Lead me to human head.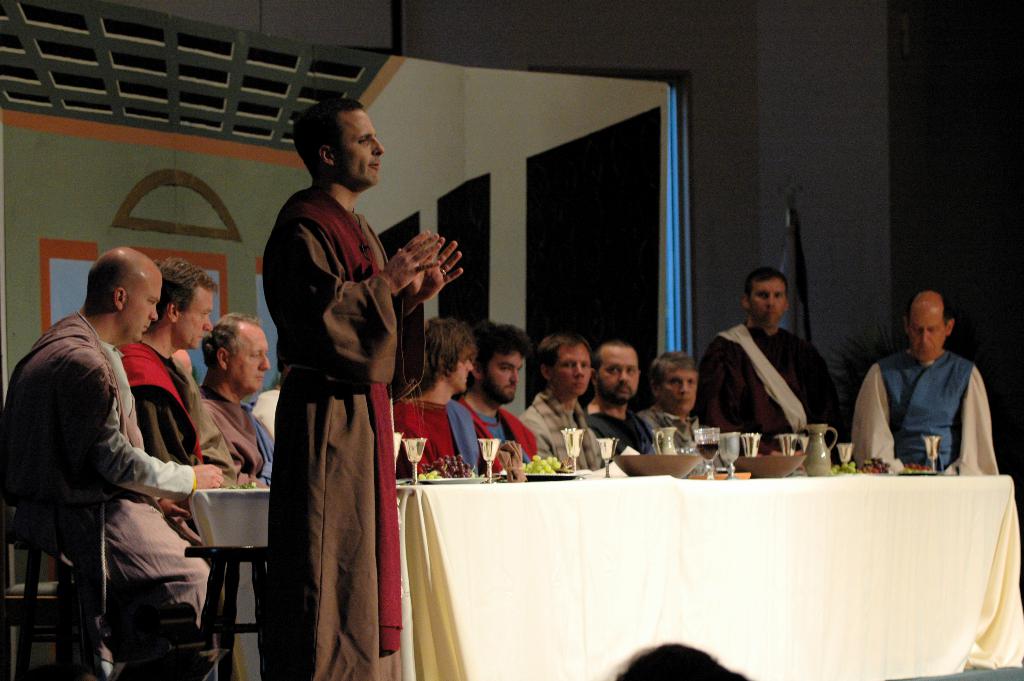
Lead to {"left": 596, "top": 331, "right": 650, "bottom": 409}.
